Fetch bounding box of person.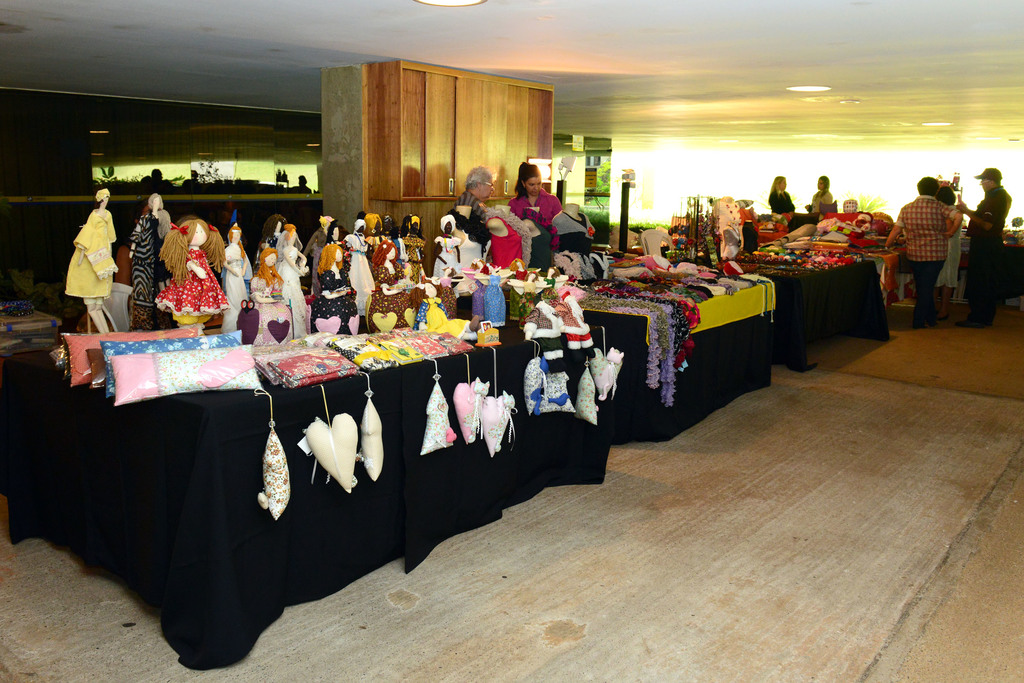
Bbox: (452, 162, 497, 266).
